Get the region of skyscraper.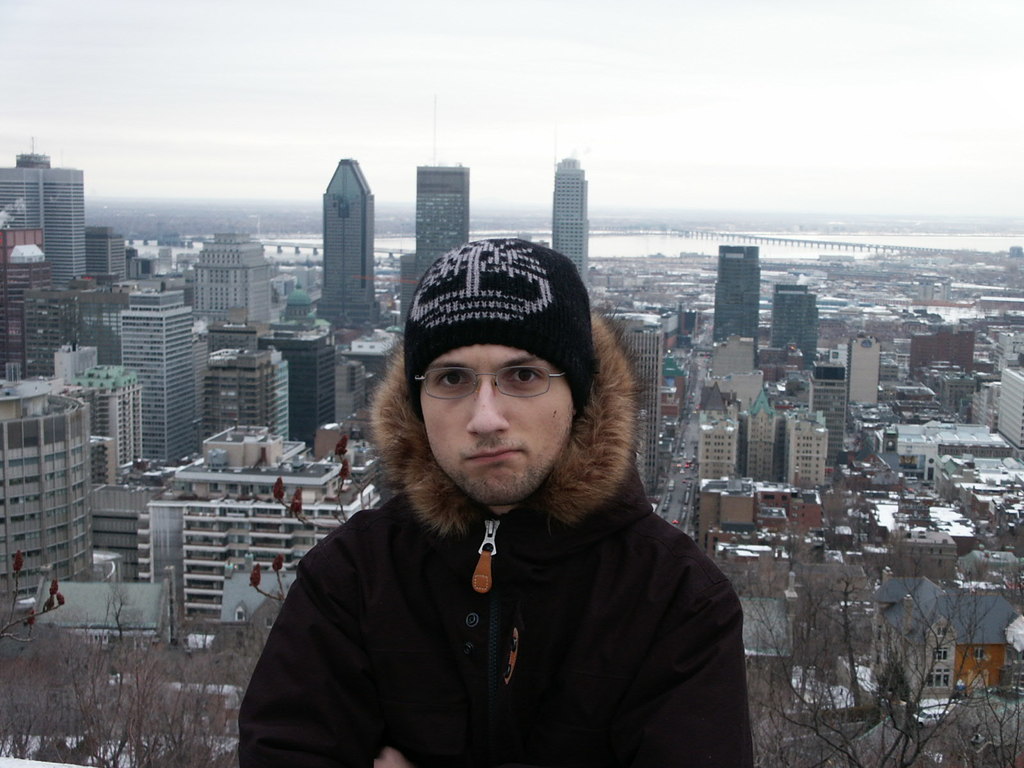
pyautogui.locateOnScreen(97, 362, 143, 477).
